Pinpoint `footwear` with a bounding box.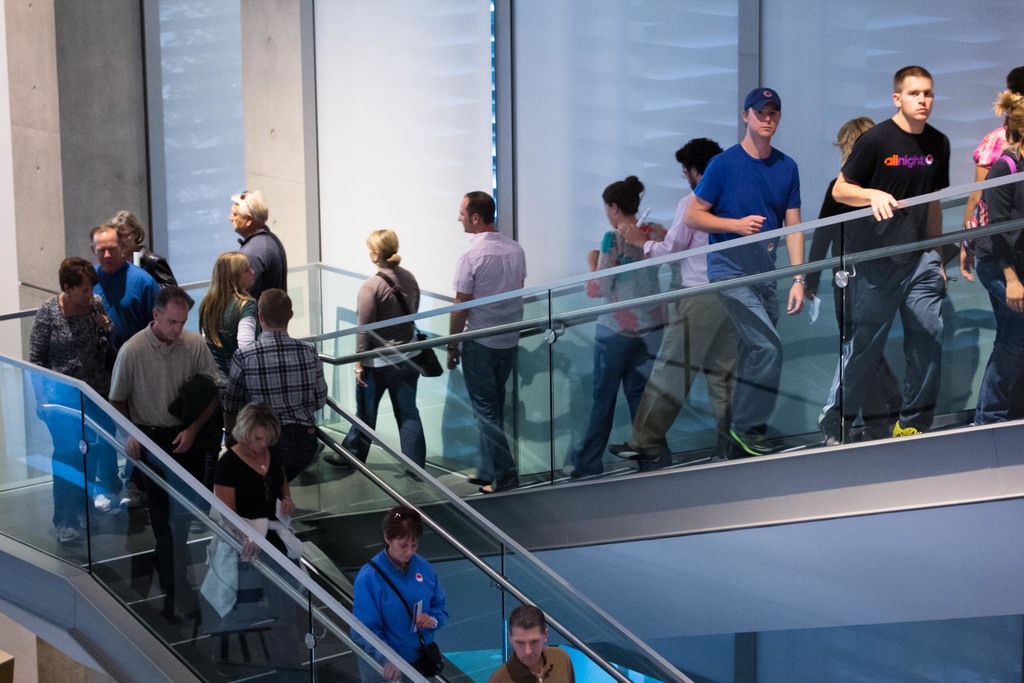
left=57, top=518, right=79, bottom=541.
